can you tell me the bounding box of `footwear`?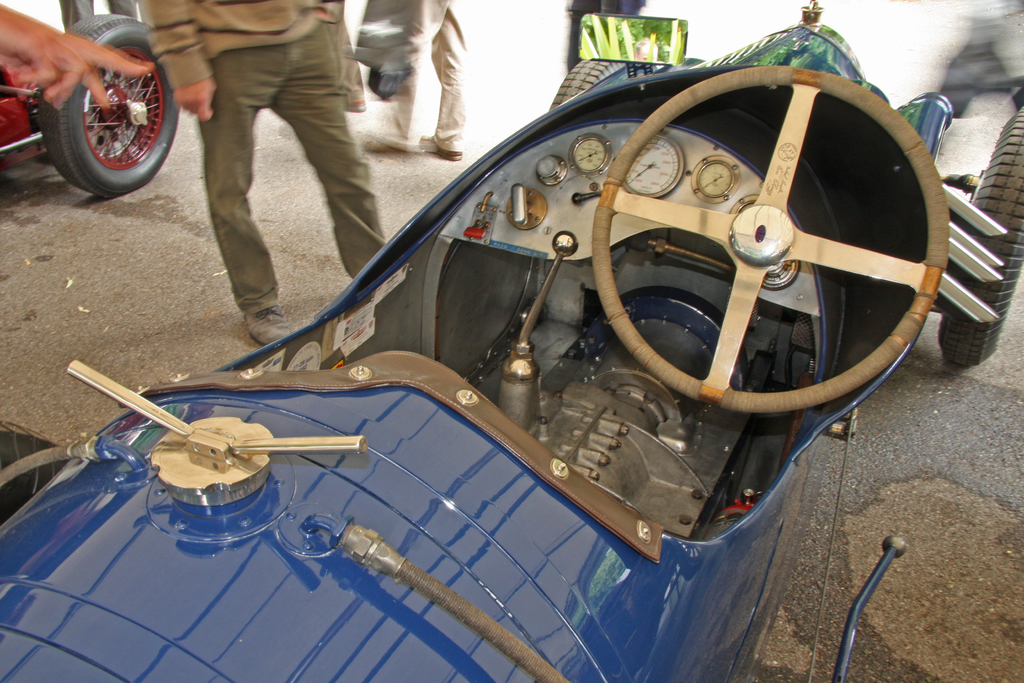
{"left": 246, "top": 304, "right": 291, "bottom": 345}.
